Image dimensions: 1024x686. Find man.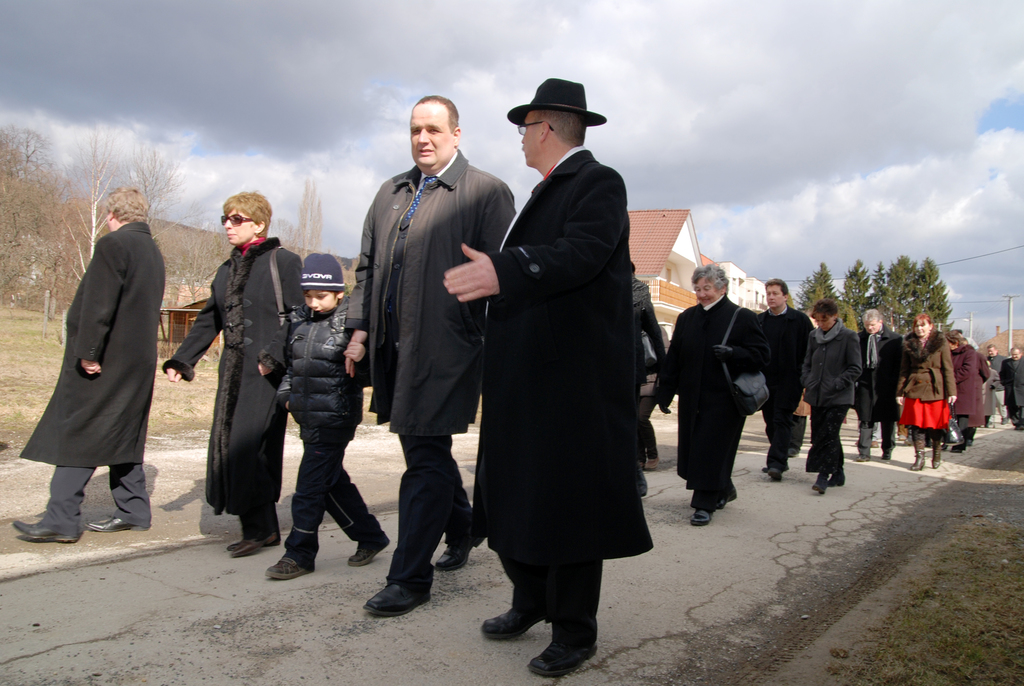
select_region(758, 277, 813, 480).
